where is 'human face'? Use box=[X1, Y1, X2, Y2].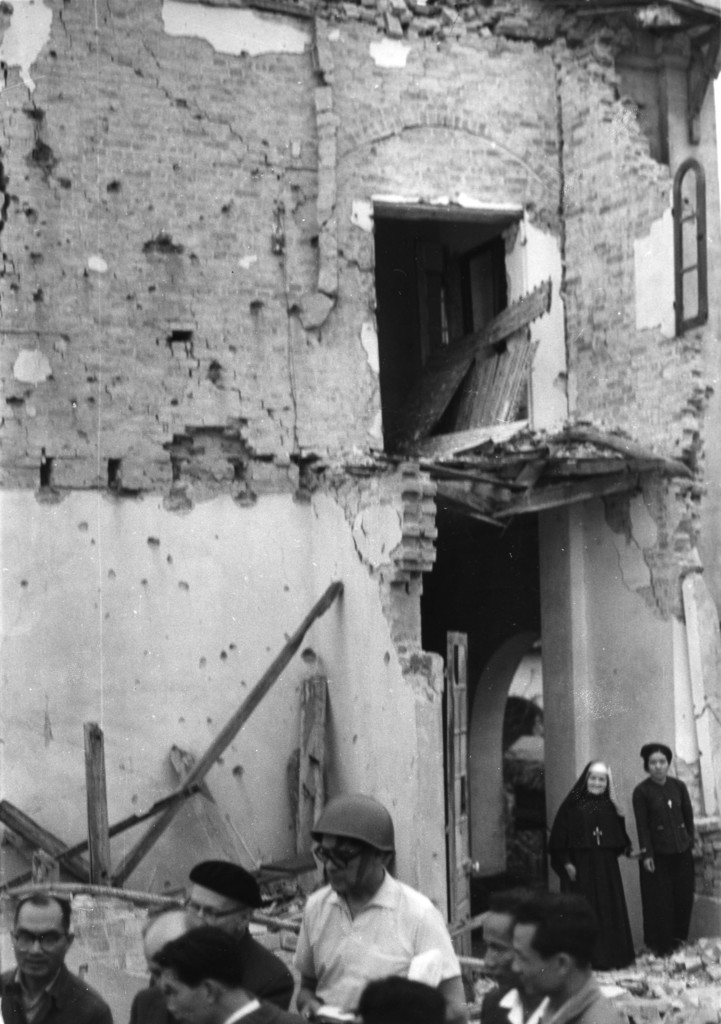
box=[160, 979, 202, 1023].
